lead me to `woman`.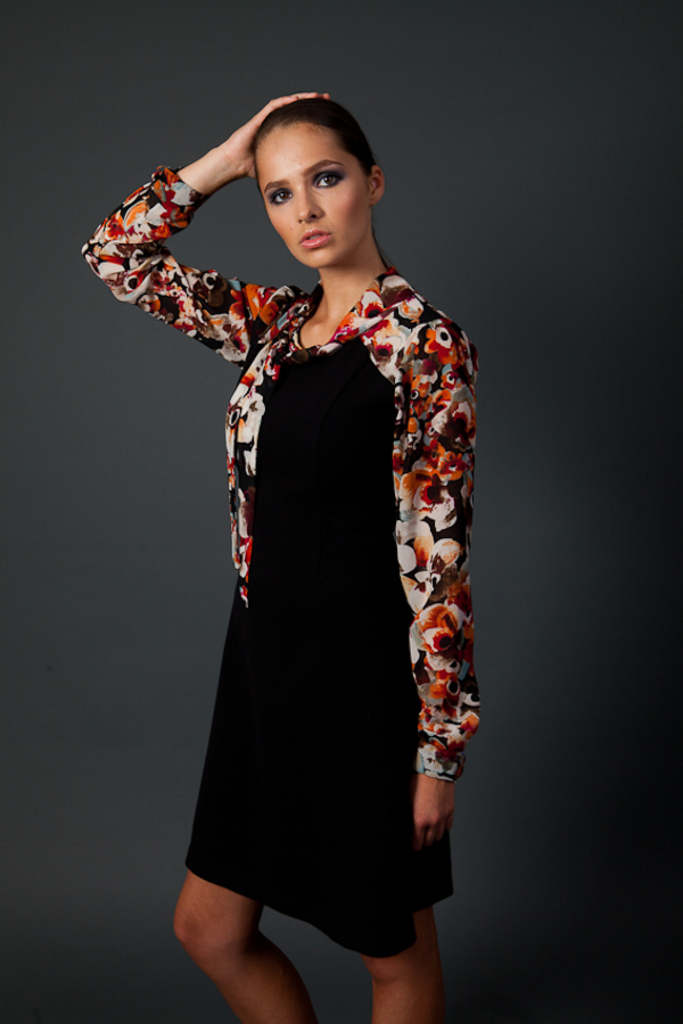
Lead to 80 90 484 1023.
